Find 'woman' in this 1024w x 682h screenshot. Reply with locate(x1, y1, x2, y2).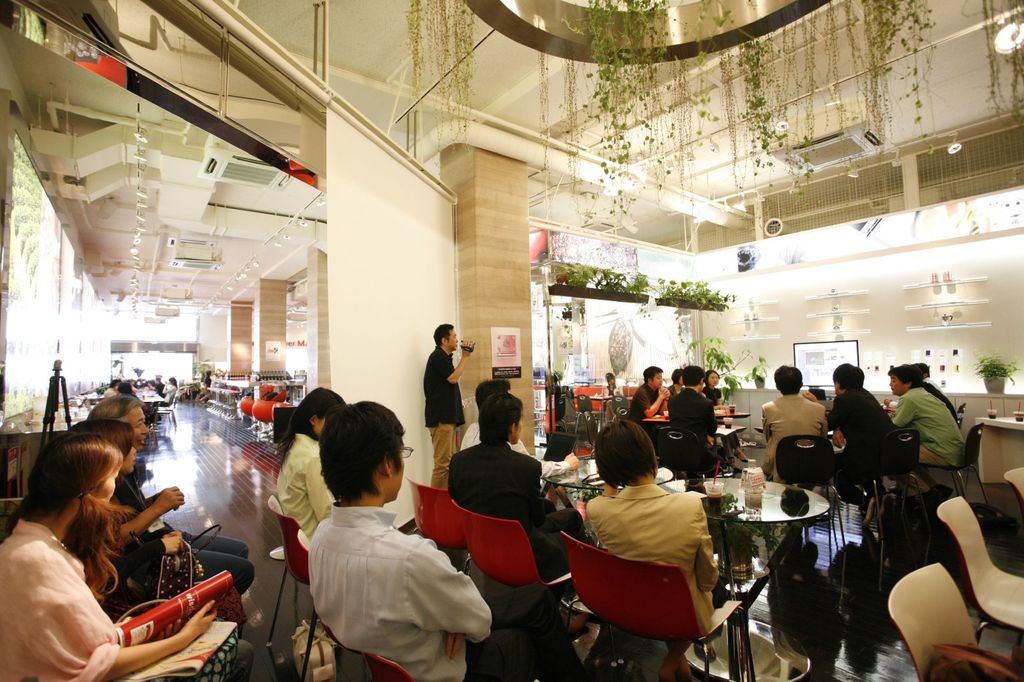
locate(274, 383, 343, 541).
